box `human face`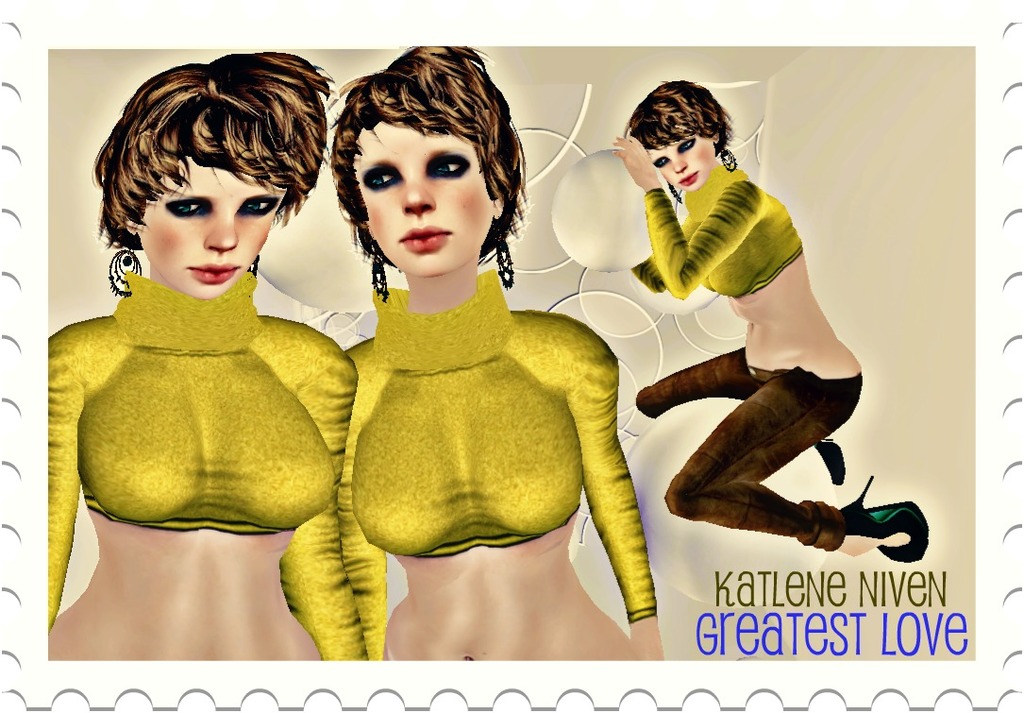
pyautogui.locateOnScreen(362, 117, 495, 274)
